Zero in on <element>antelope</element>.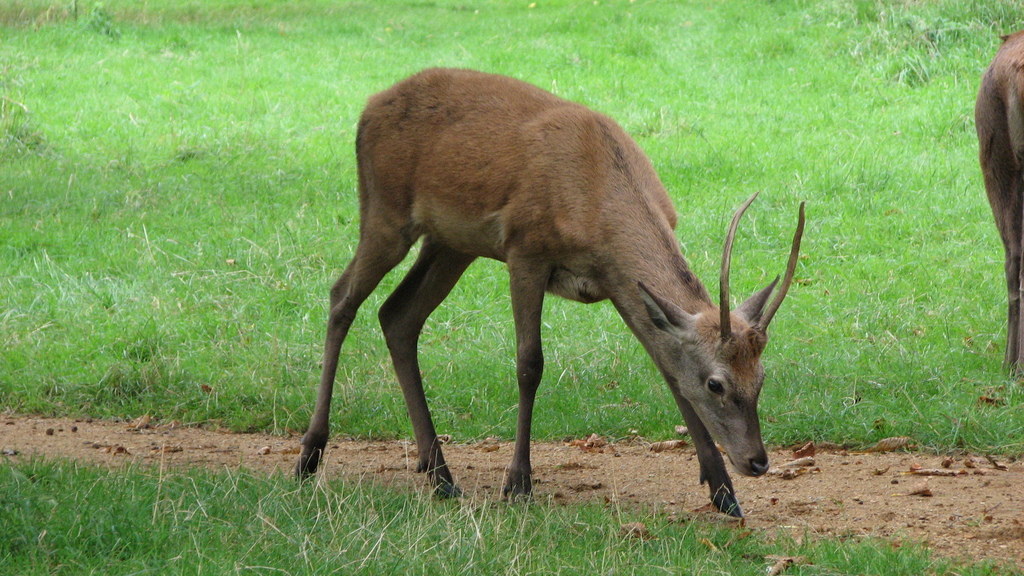
Zeroed in: left=973, top=31, right=1023, bottom=378.
